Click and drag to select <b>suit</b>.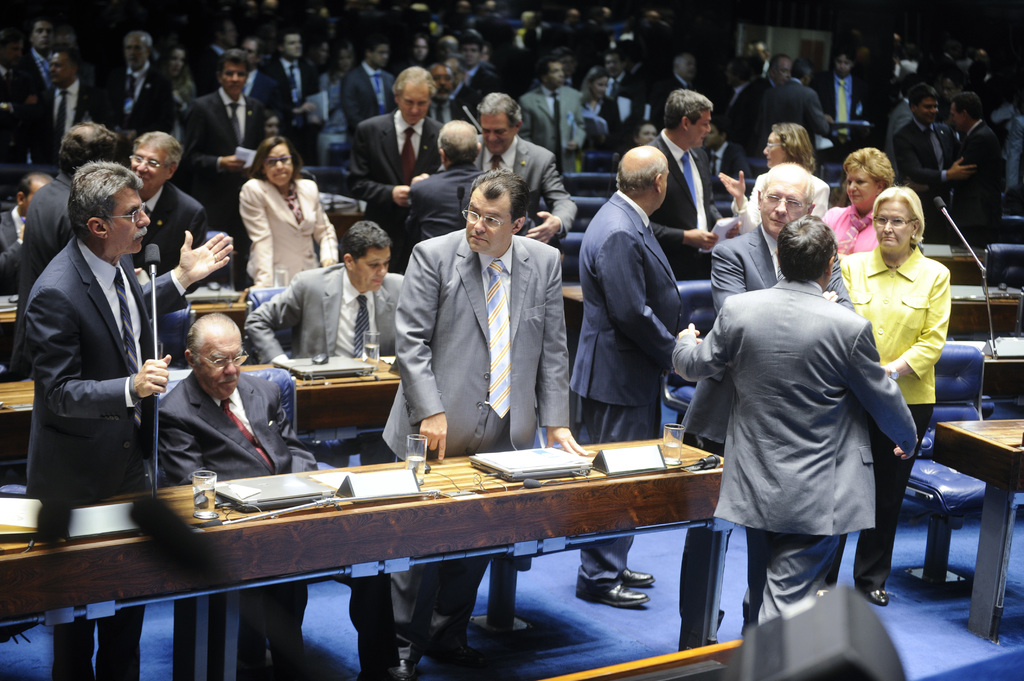
Selection: <bbox>0, 207, 28, 302</bbox>.
